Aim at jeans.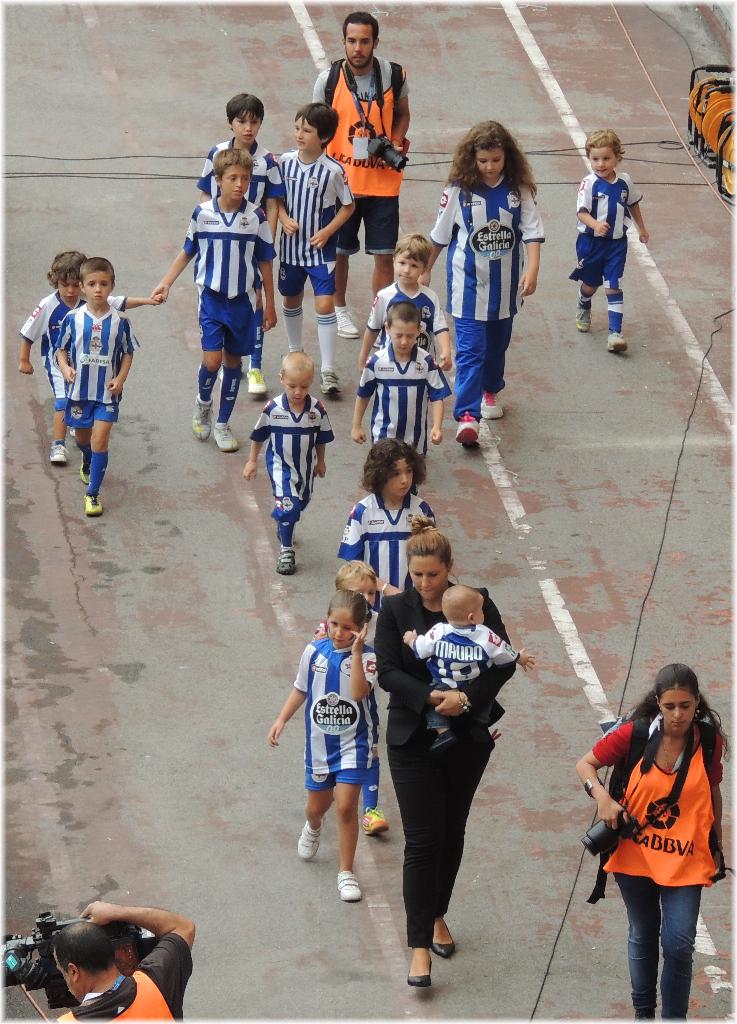
Aimed at {"left": 624, "top": 888, "right": 722, "bottom": 1020}.
